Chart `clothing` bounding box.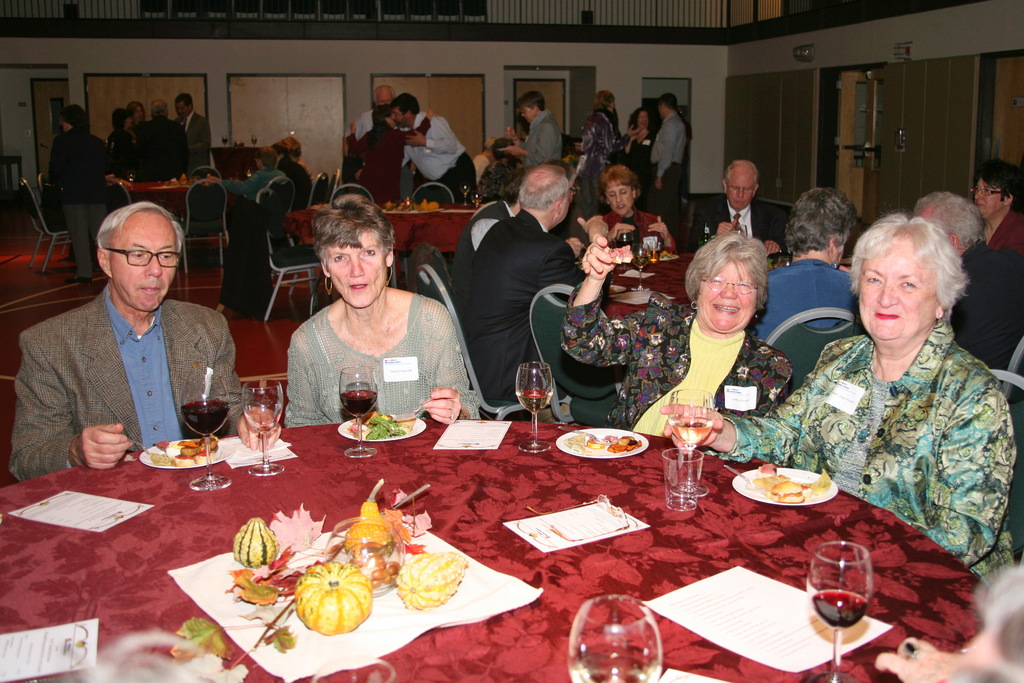
Charted: 270:268:465:420.
